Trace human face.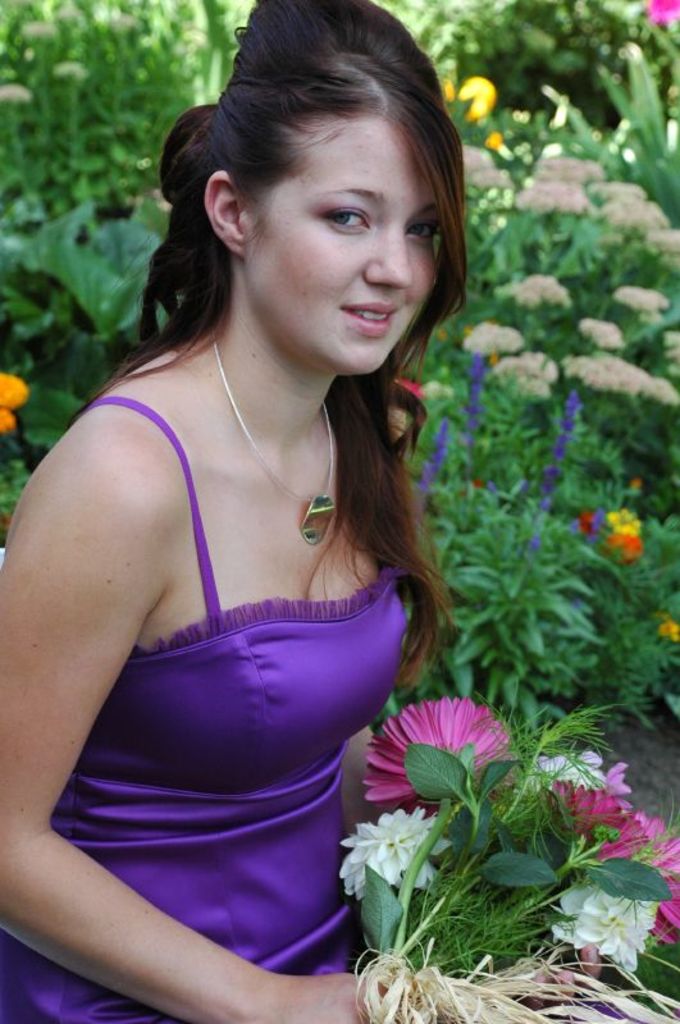
Traced to 250, 114, 438, 370.
